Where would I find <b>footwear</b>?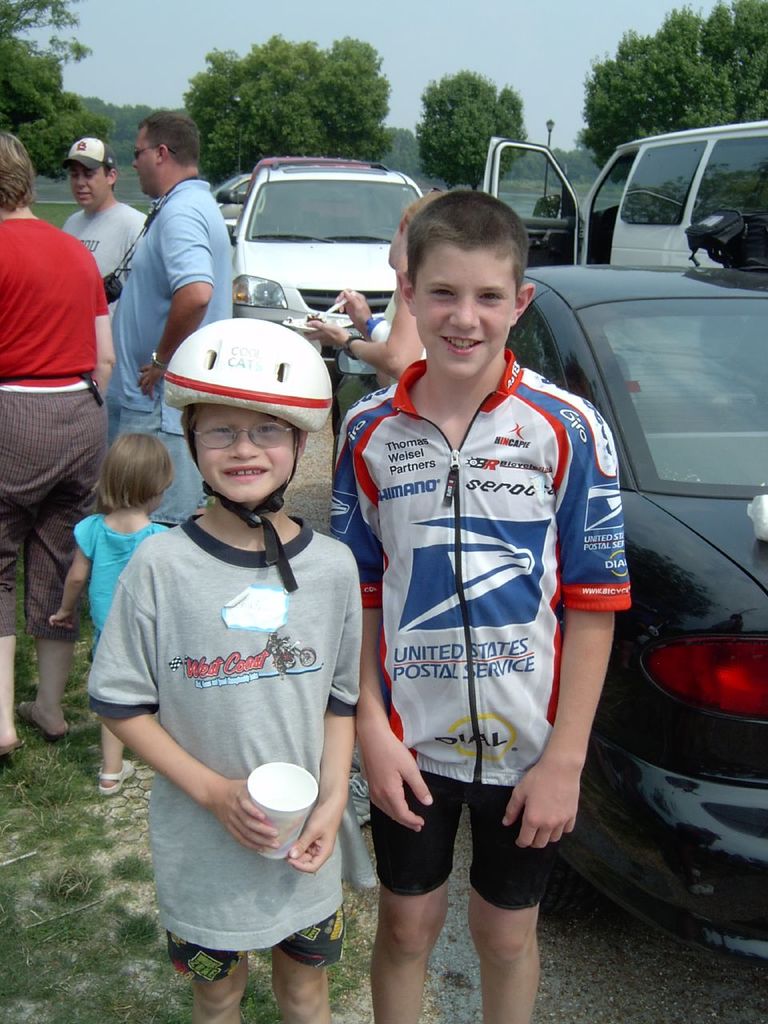
At 0:732:24:774.
